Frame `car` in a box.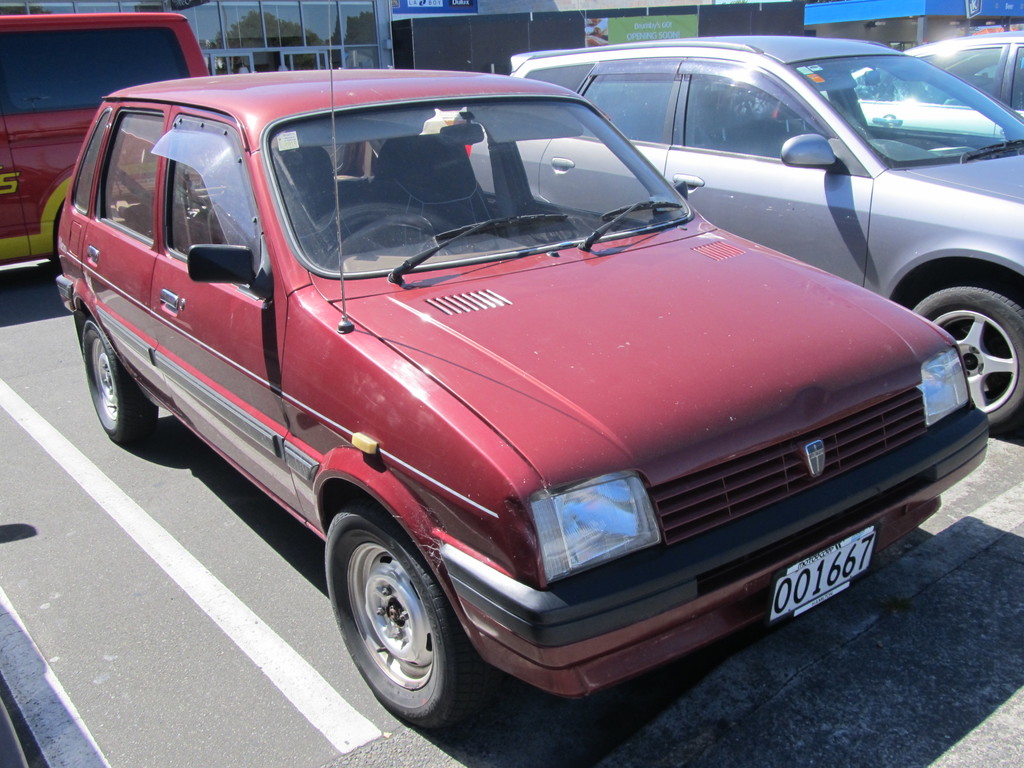
0, 13, 207, 264.
